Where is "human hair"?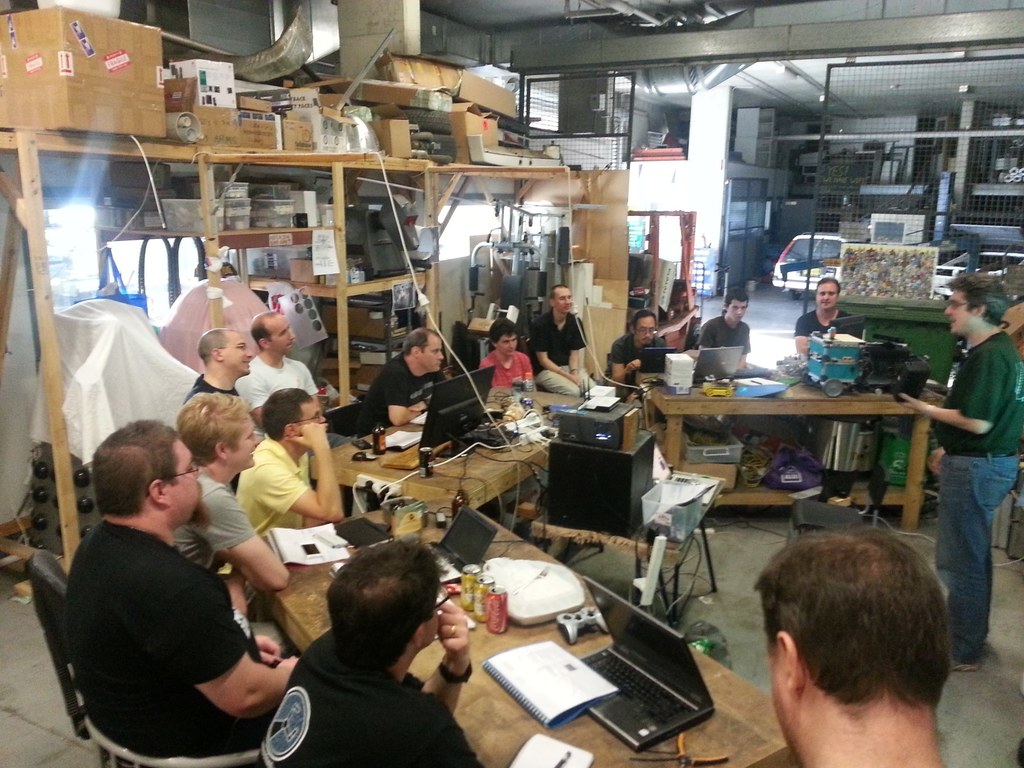
{"x1": 90, "y1": 412, "x2": 182, "y2": 518}.
